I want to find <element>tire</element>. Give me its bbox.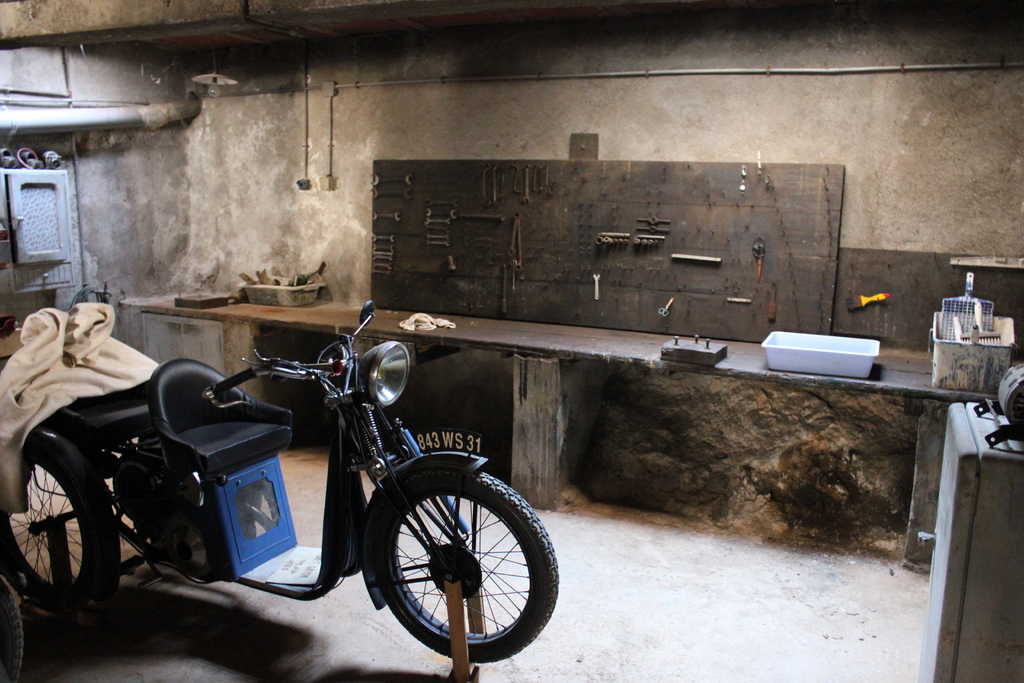
Rect(362, 472, 568, 668).
